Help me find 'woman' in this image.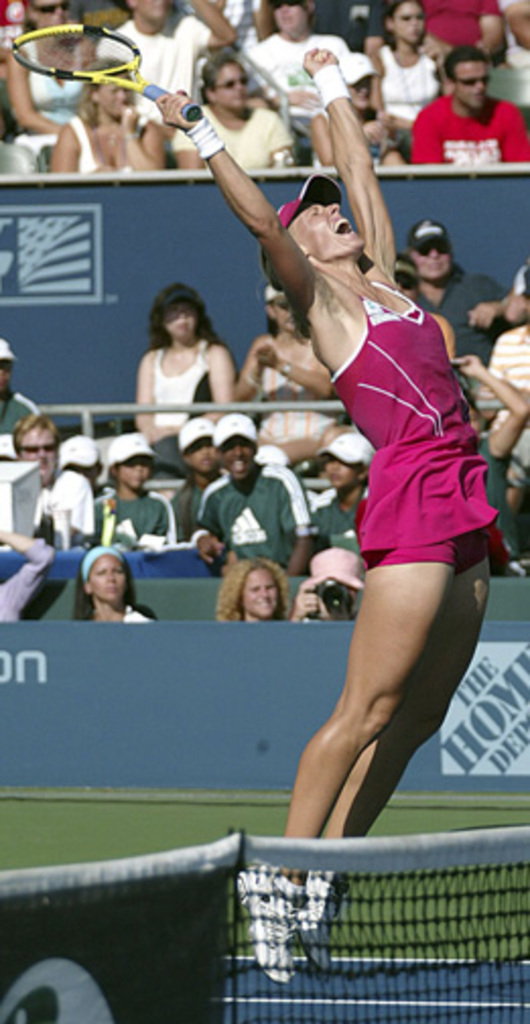
Found it: box(412, 0, 500, 55).
